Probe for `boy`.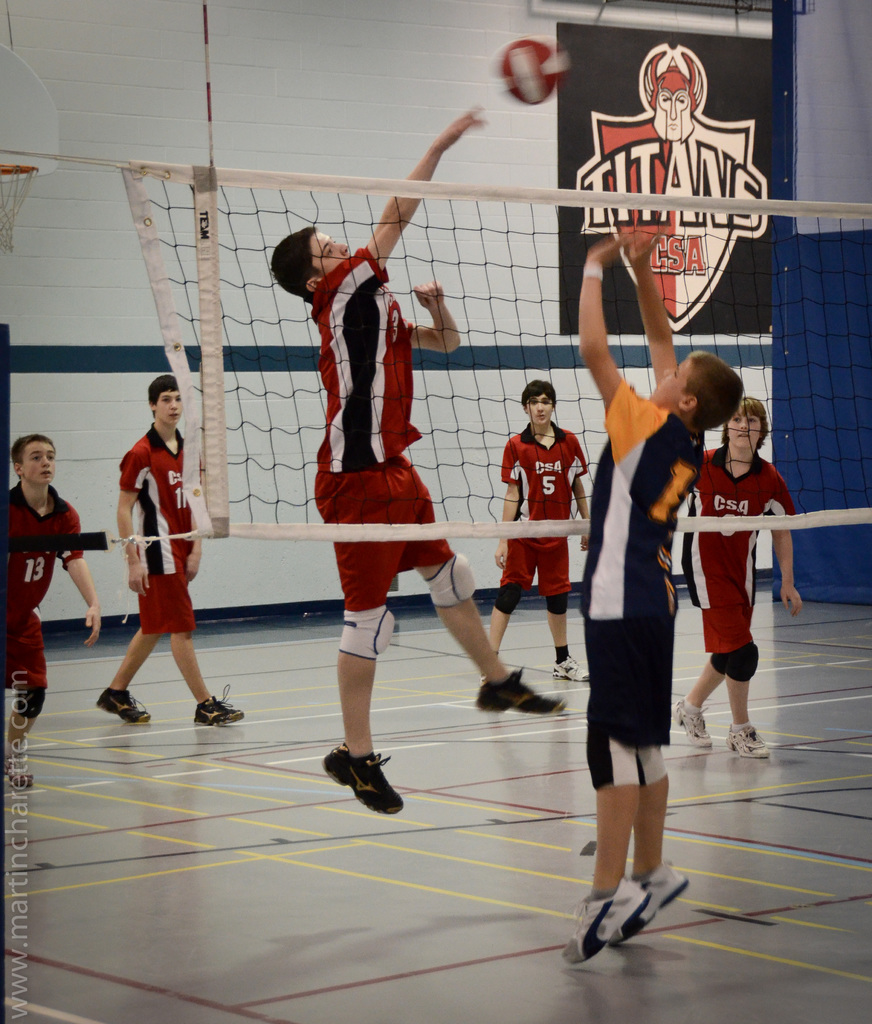
Probe result: (x1=469, y1=370, x2=601, y2=694).
